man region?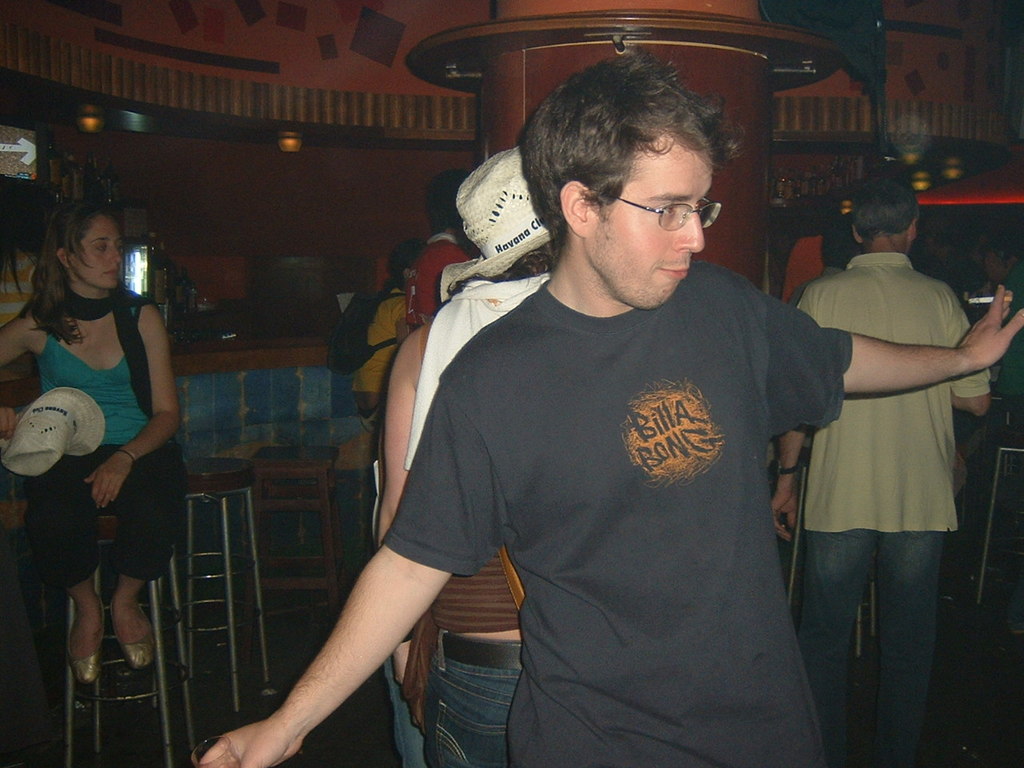
crop(785, 154, 999, 714)
